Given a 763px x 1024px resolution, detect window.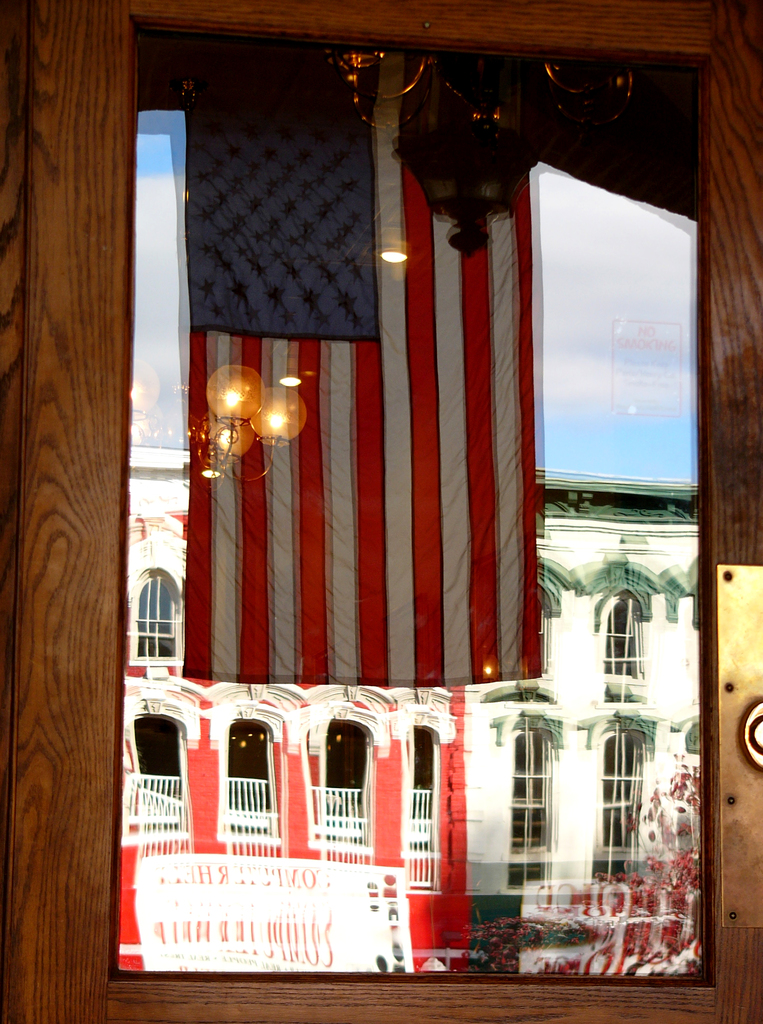
<region>598, 738, 648, 853</region>.
